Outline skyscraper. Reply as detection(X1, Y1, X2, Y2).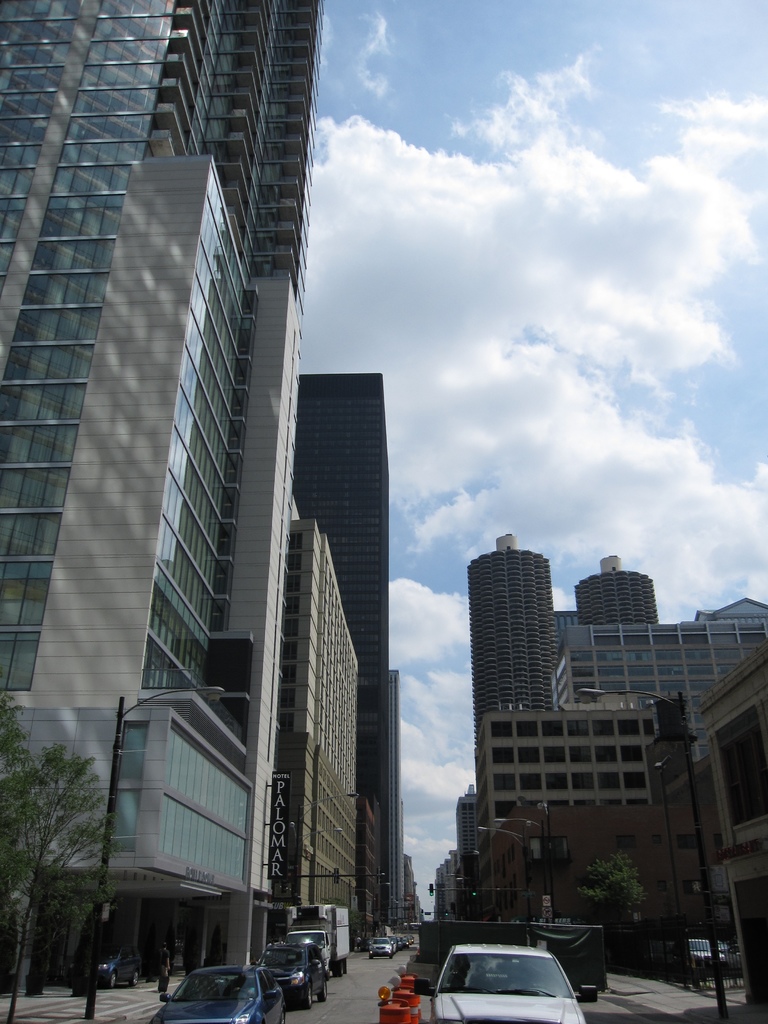
detection(467, 536, 553, 753).
